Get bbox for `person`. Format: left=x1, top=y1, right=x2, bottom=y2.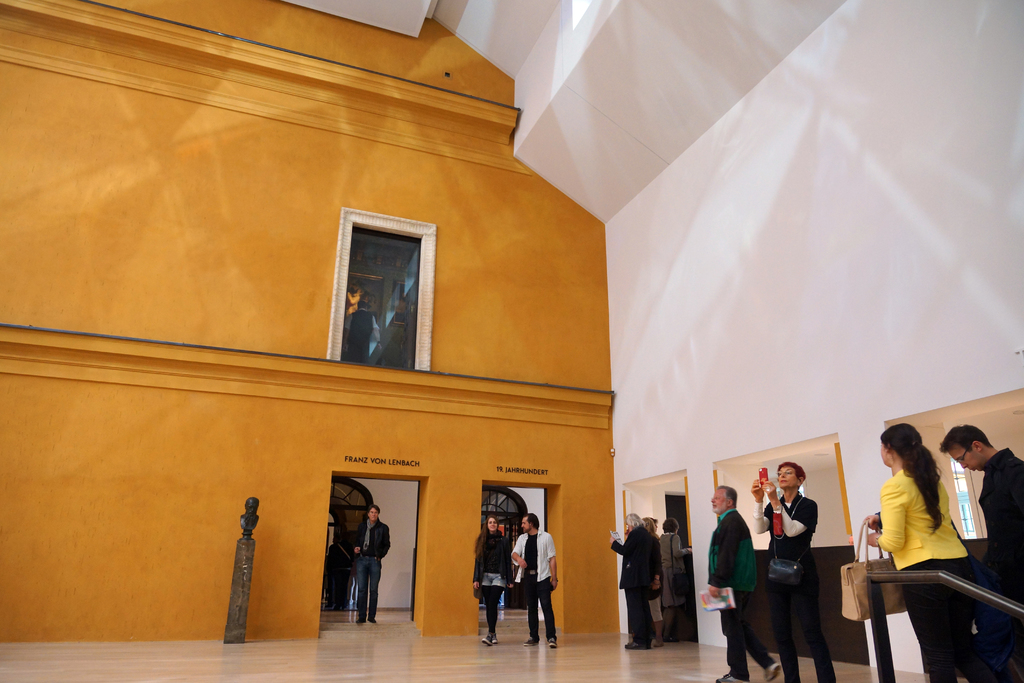
left=472, top=513, right=518, bottom=641.
